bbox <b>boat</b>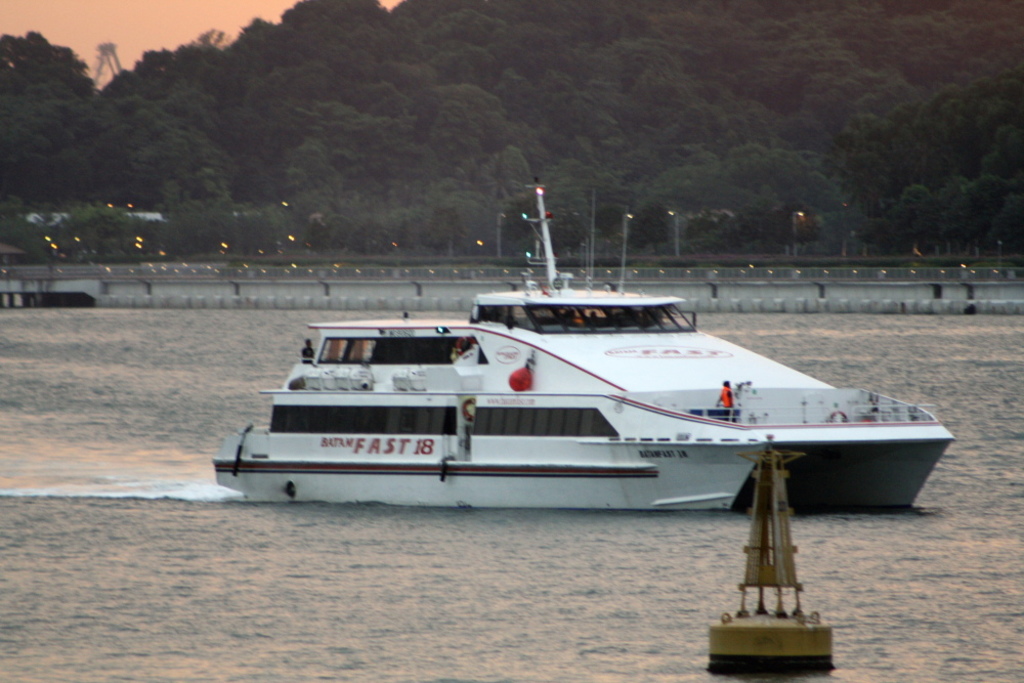
[x1=232, y1=209, x2=999, y2=525]
